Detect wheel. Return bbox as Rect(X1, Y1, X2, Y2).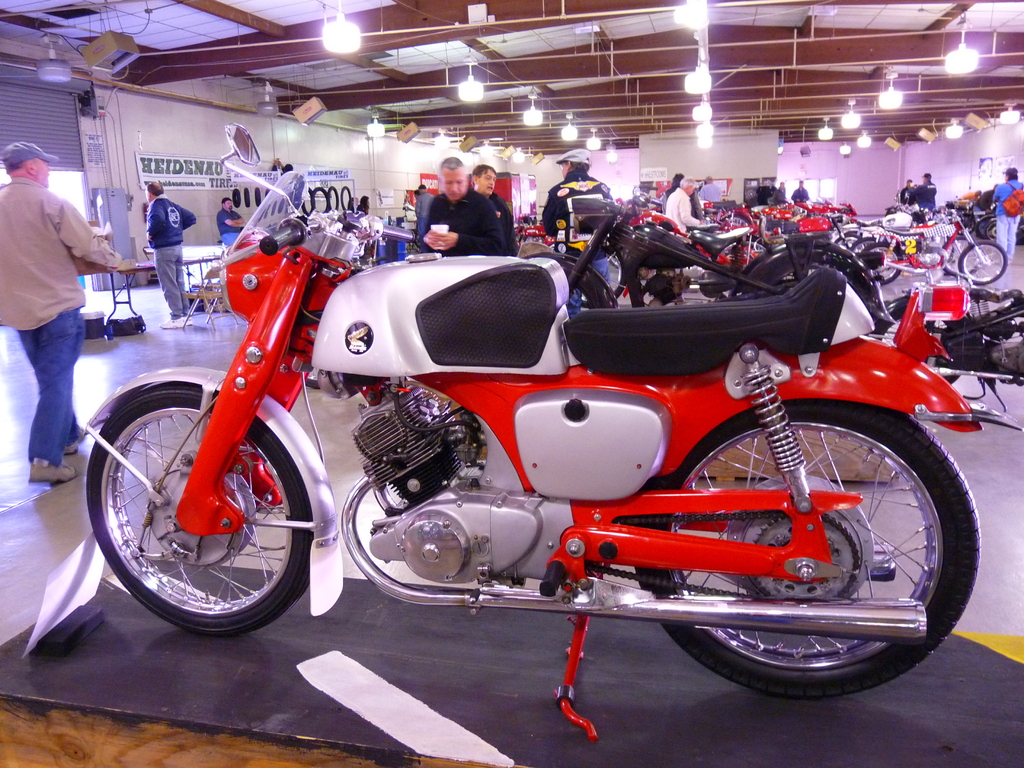
Rect(862, 240, 904, 281).
